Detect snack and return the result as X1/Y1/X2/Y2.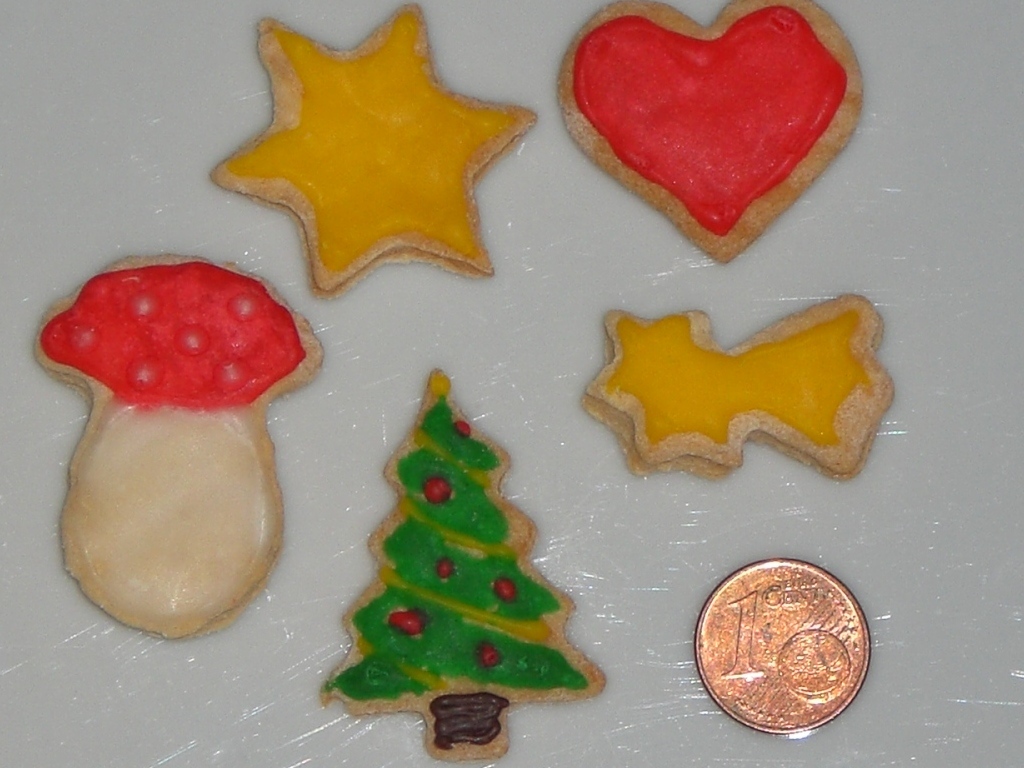
585/315/898/486.
